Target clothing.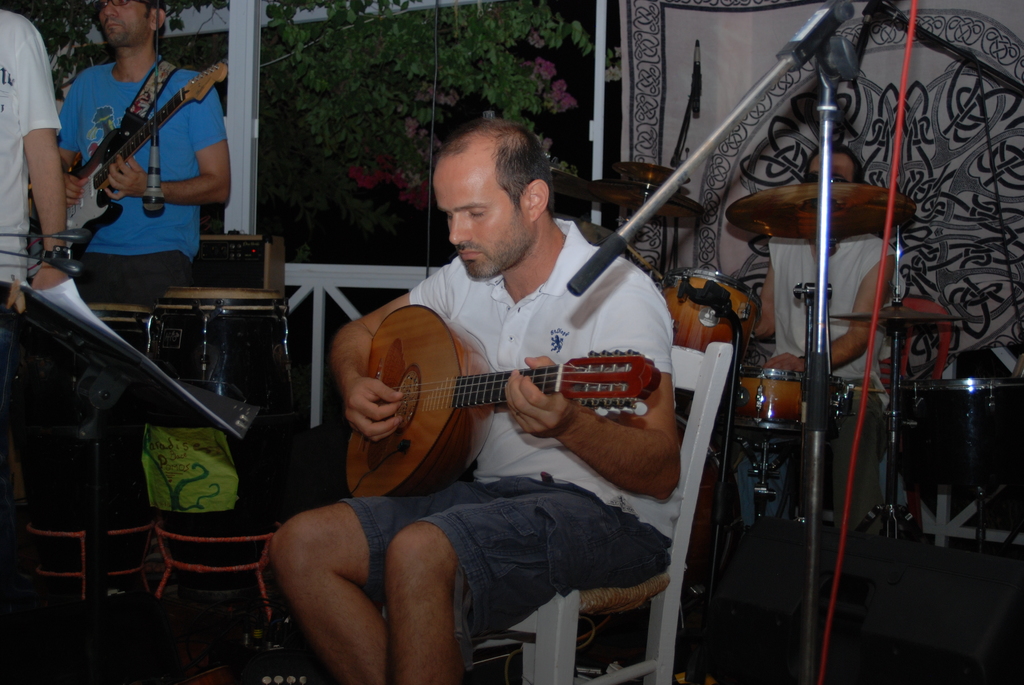
Target region: BBox(49, 47, 232, 269).
